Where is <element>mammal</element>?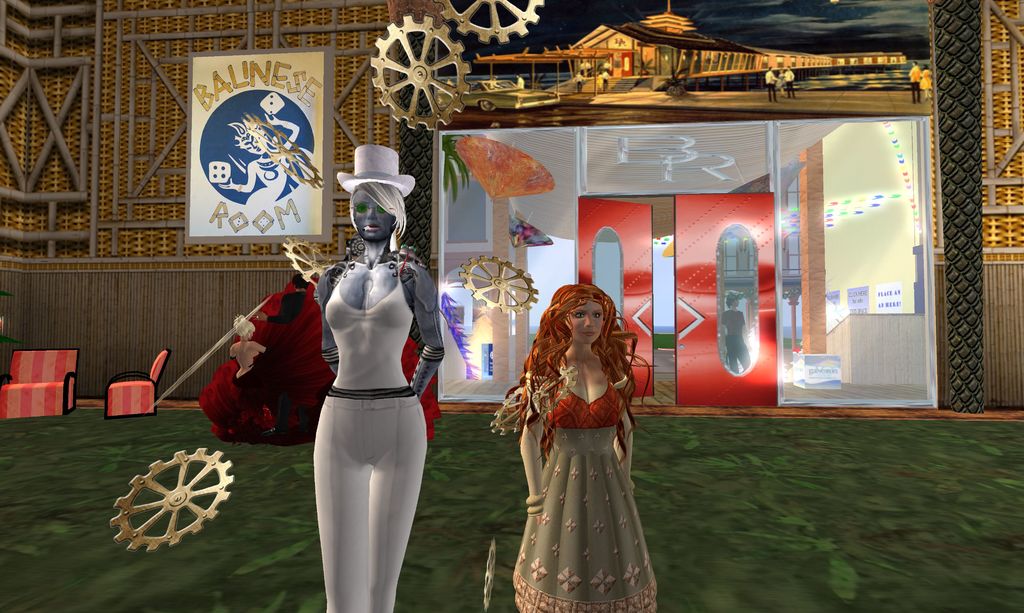
<region>920, 65, 934, 96</region>.
